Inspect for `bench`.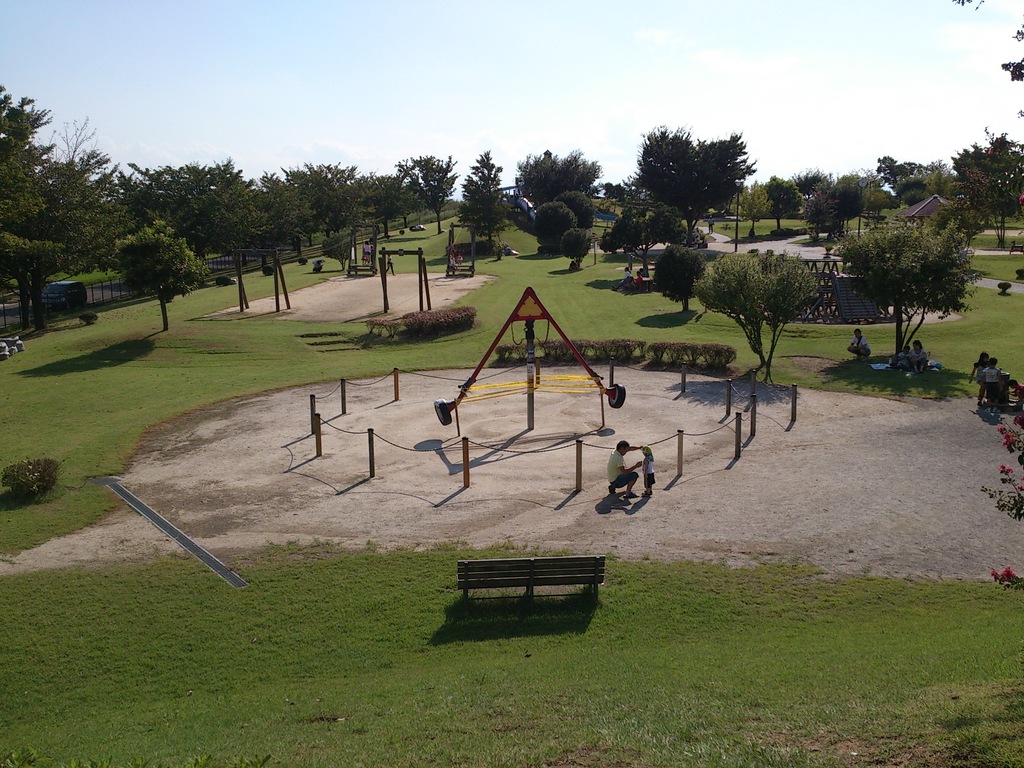
Inspection: (x1=1011, y1=246, x2=1023, y2=257).
